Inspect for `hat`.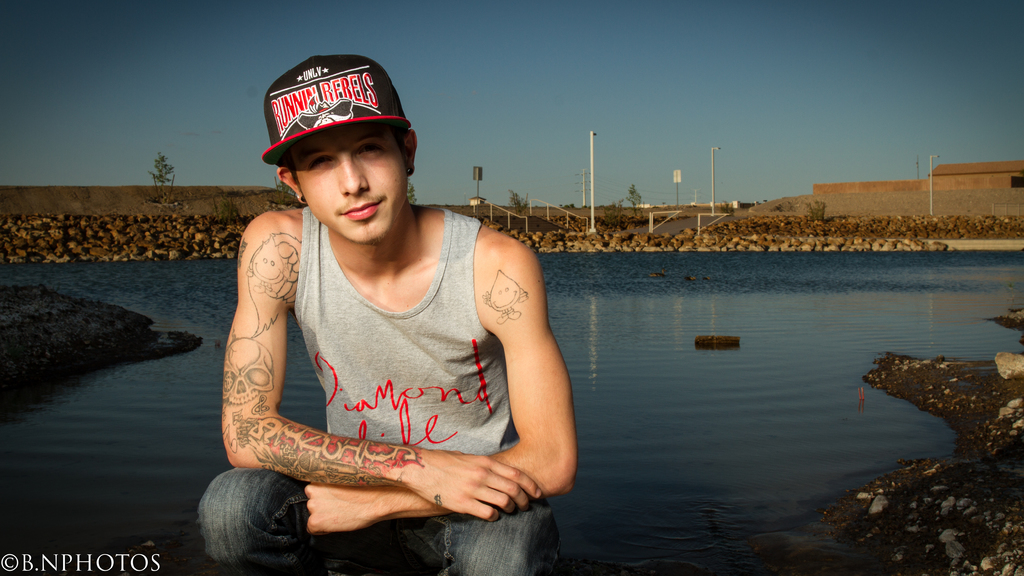
Inspection: box=[261, 58, 414, 163].
